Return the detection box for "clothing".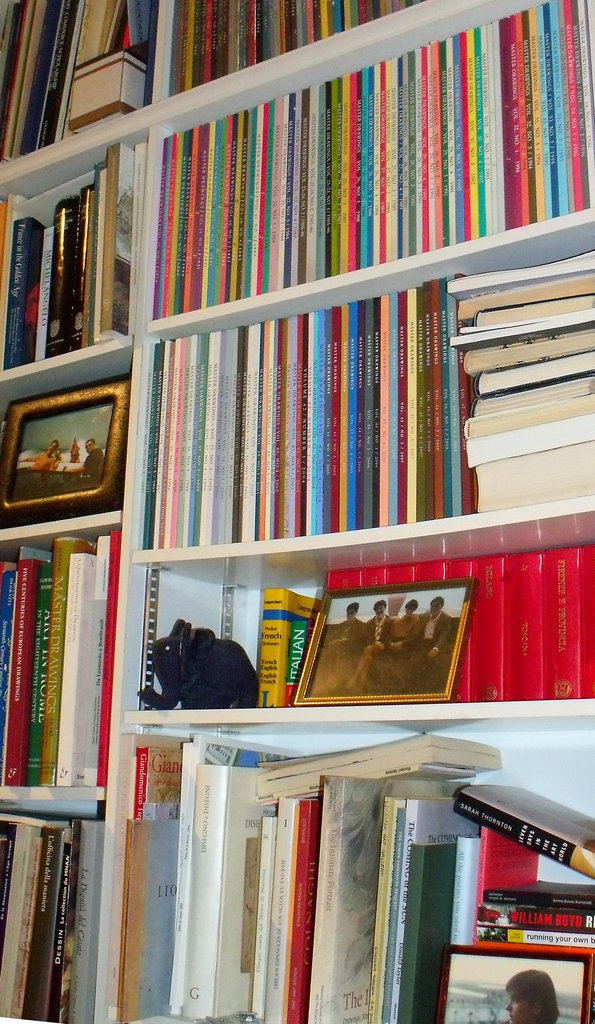
[31,451,53,467].
